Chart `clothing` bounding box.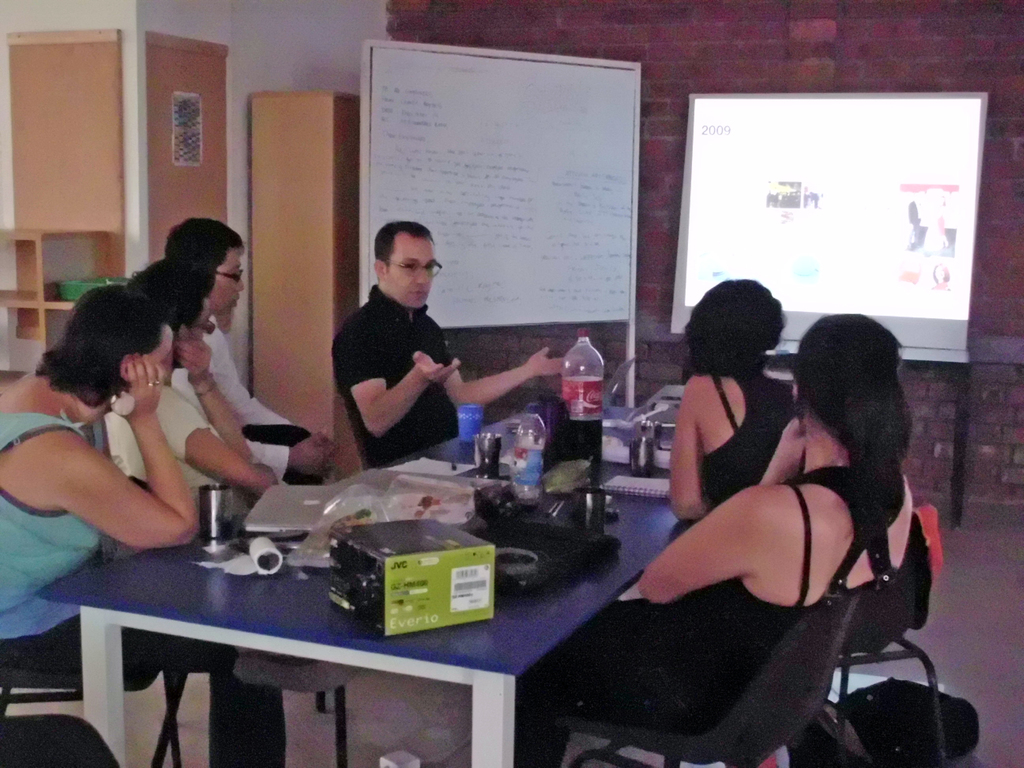
Charted: select_region(330, 282, 459, 468).
